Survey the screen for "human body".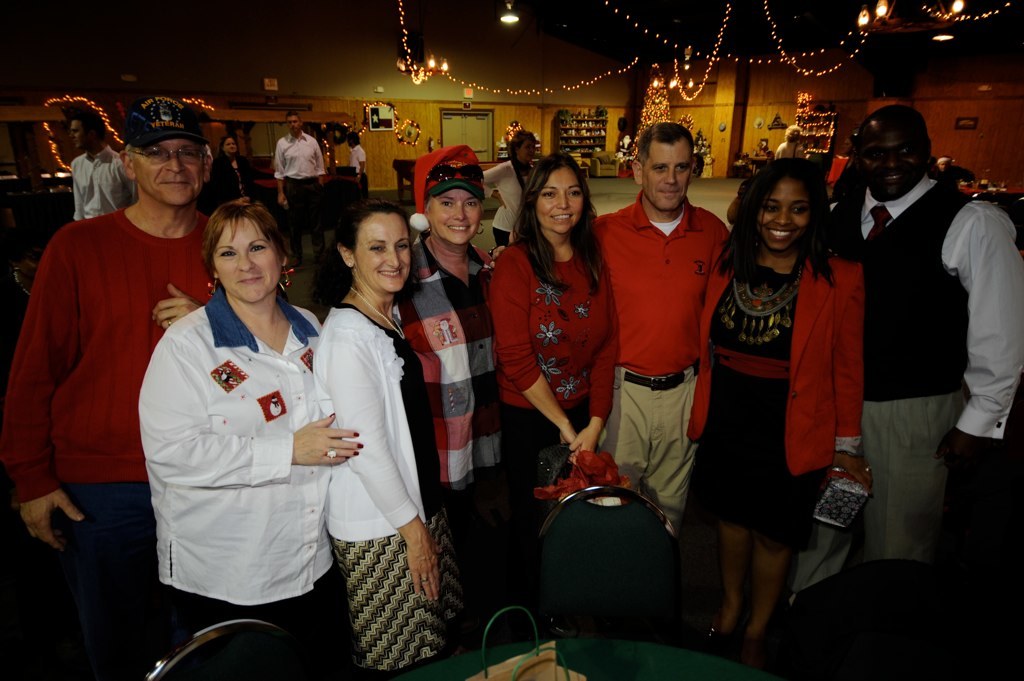
Survey found: left=0, top=204, right=221, bottom=680.
